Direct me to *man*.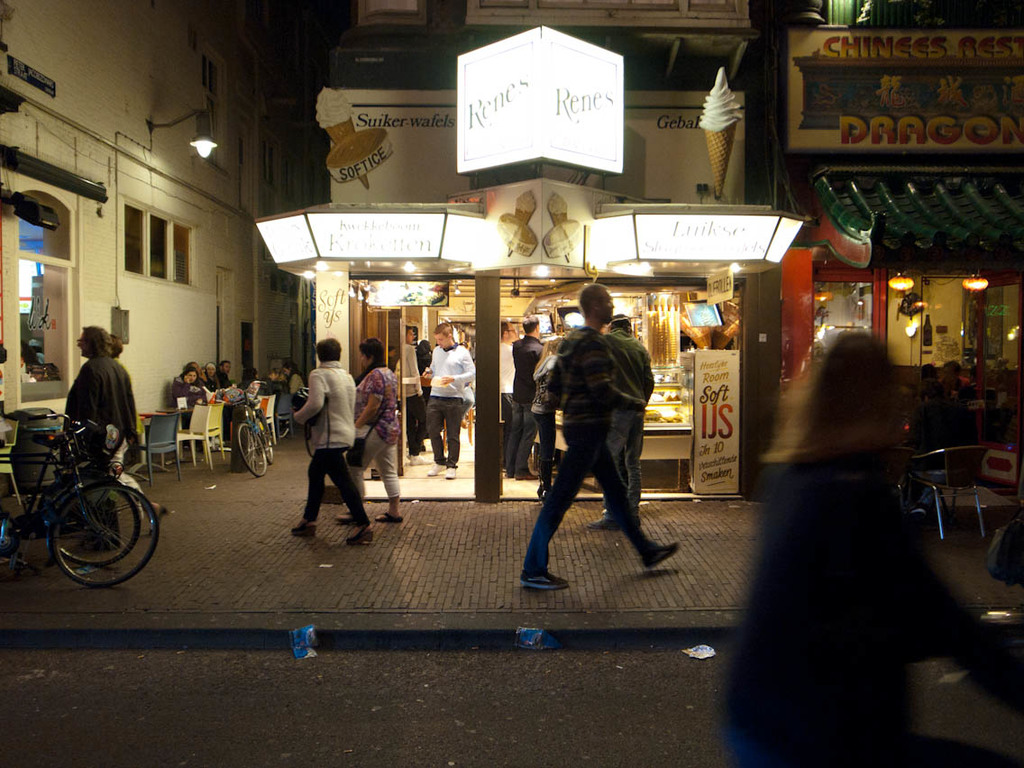
Direction: bbox=(502, 314, 548, 478).
